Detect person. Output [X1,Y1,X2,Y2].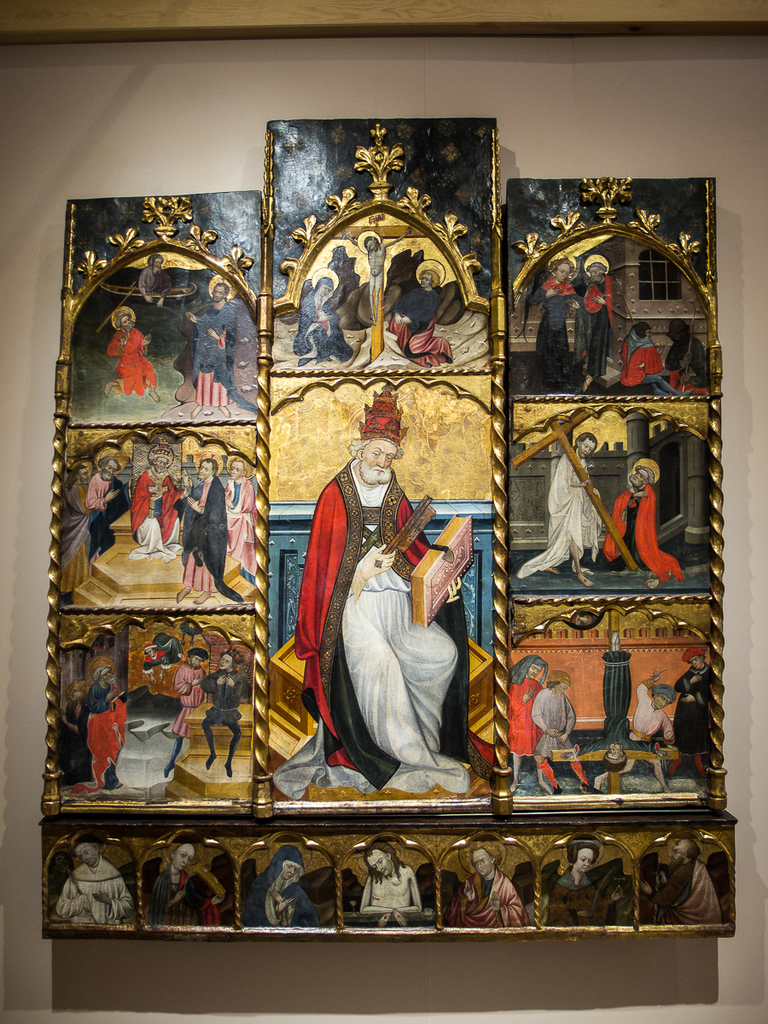
[56,838,136,928].
